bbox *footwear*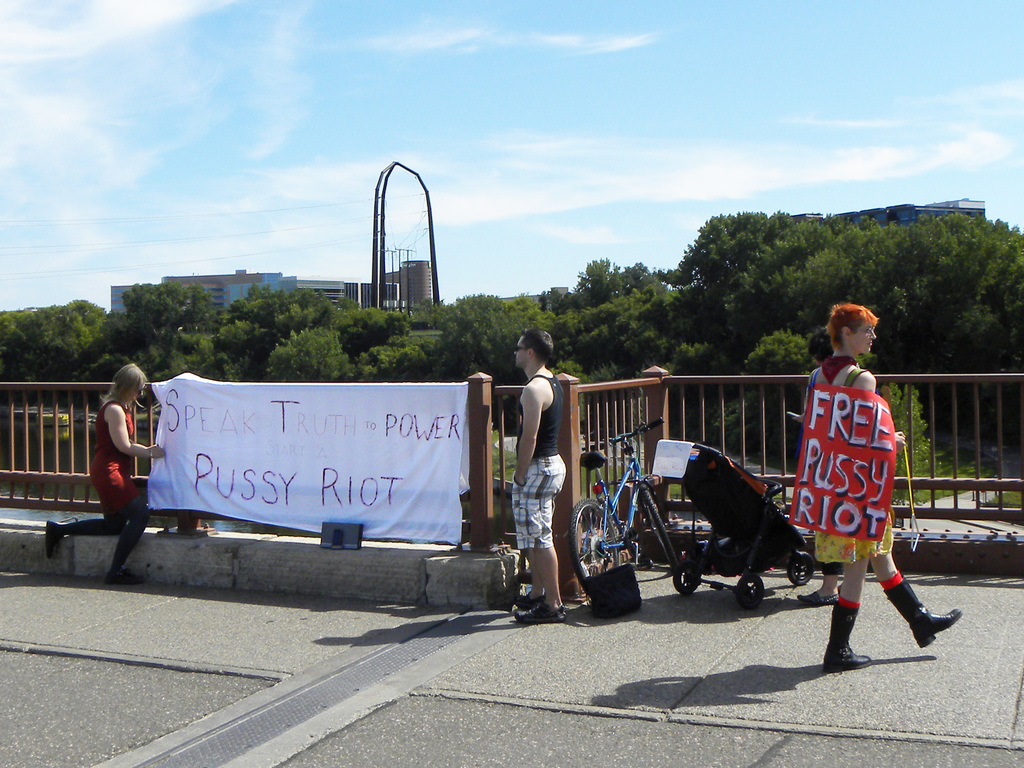
bbox=(509, 590, 547, 610)
